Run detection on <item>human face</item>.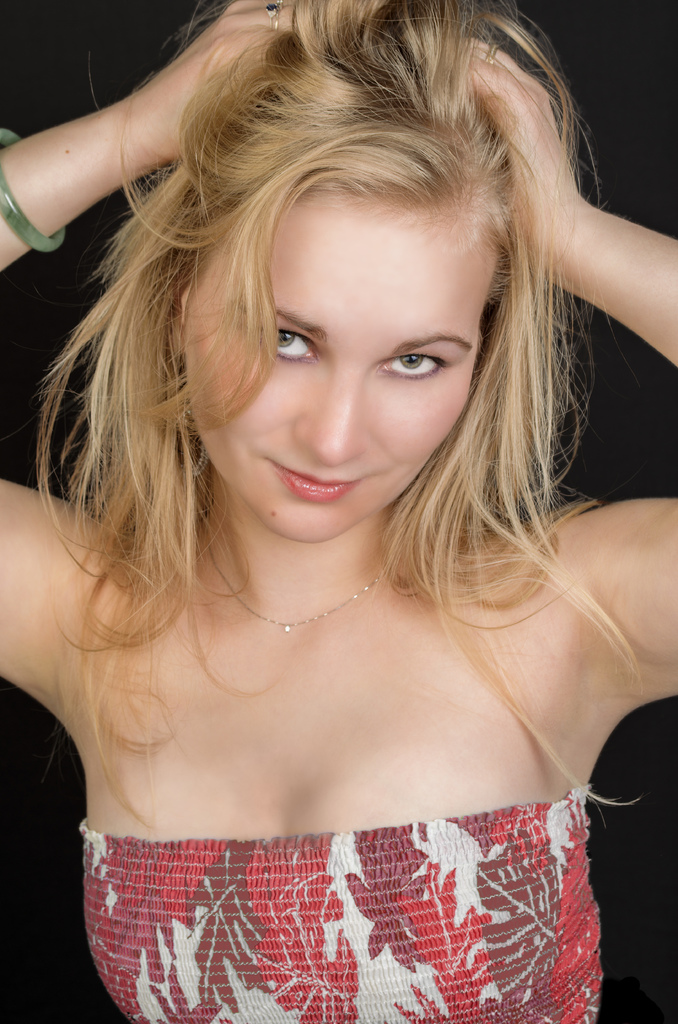
Result: (175,207,469,552).
